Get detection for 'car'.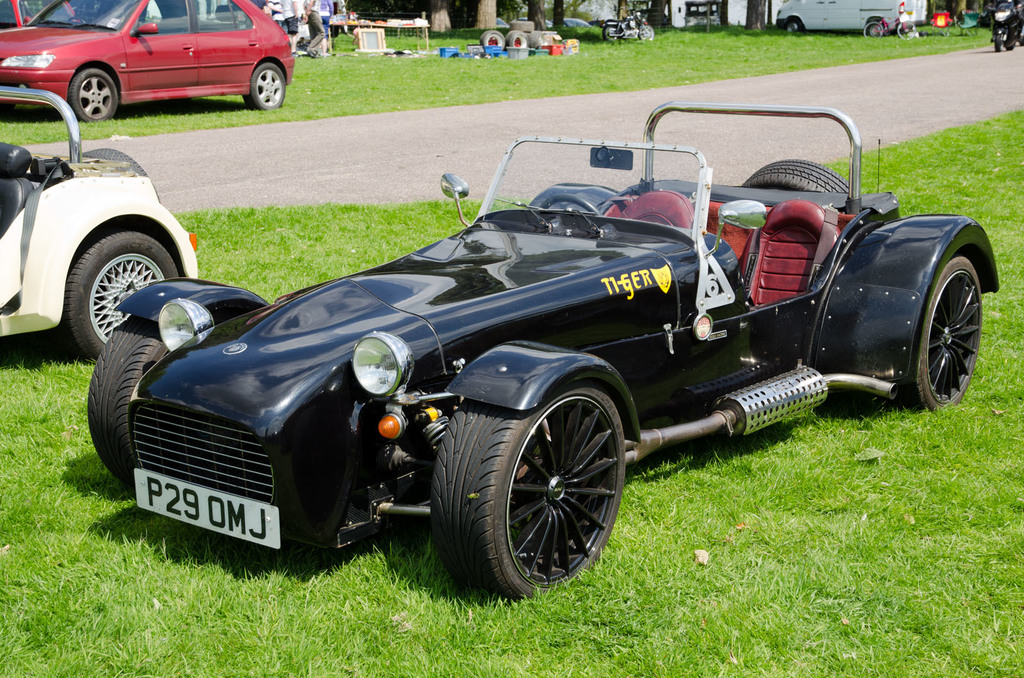
Detection: region(0, 88, 197, 361).
